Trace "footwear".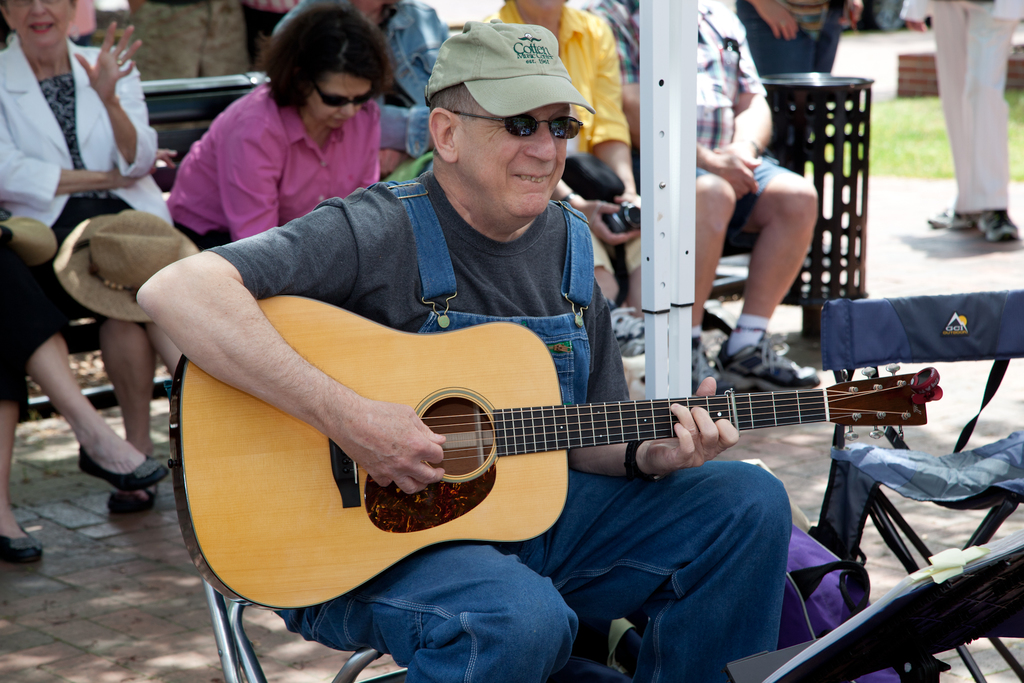
Traced to [left=975, top=211, right=1020, bottom=241].
